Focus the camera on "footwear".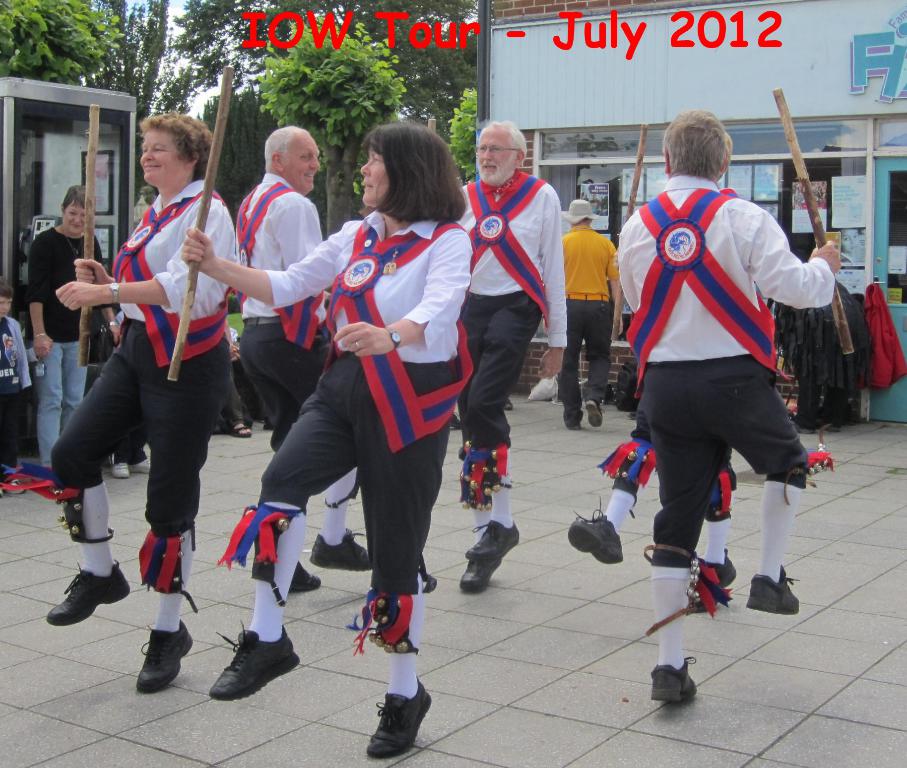
Focus region: l=743, t=563, r=803, b=617.
